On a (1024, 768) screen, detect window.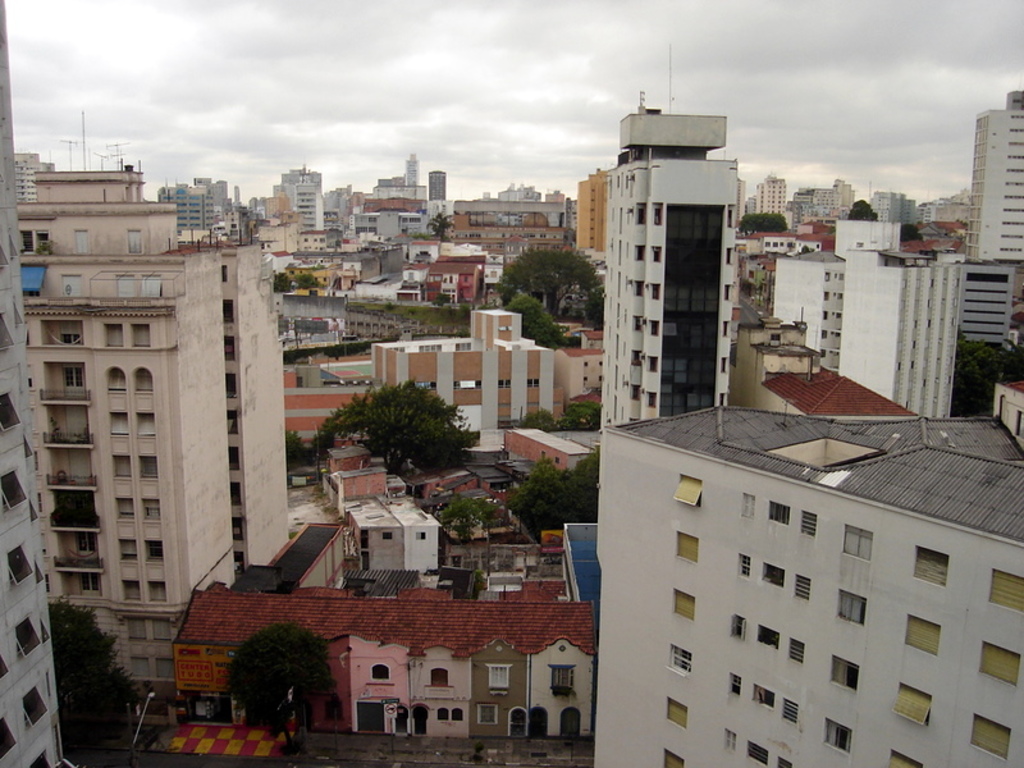
BBox(778, 758, 790, 767).
